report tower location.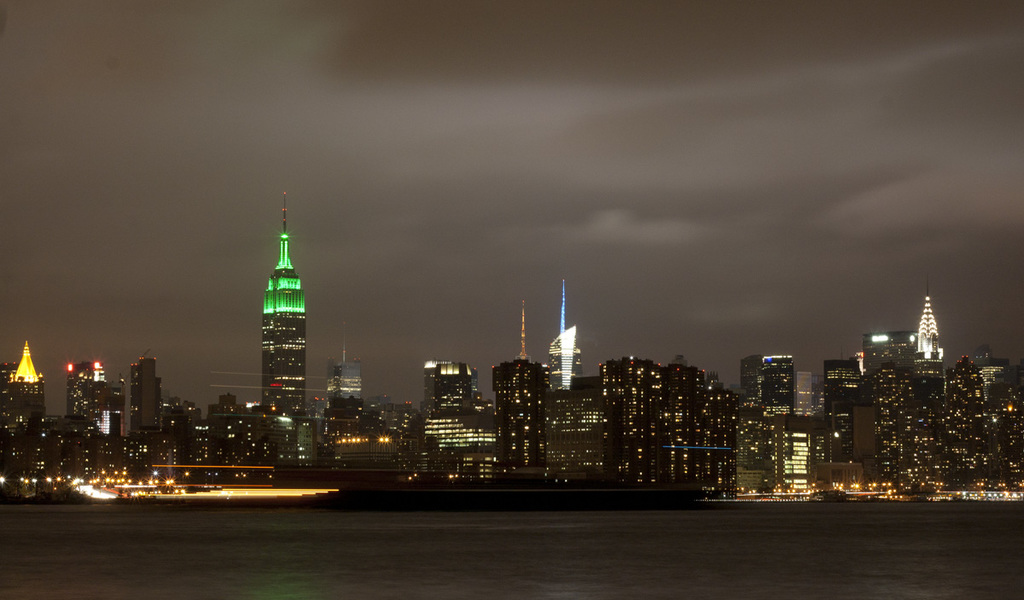
Report: 405 347 474 415.
